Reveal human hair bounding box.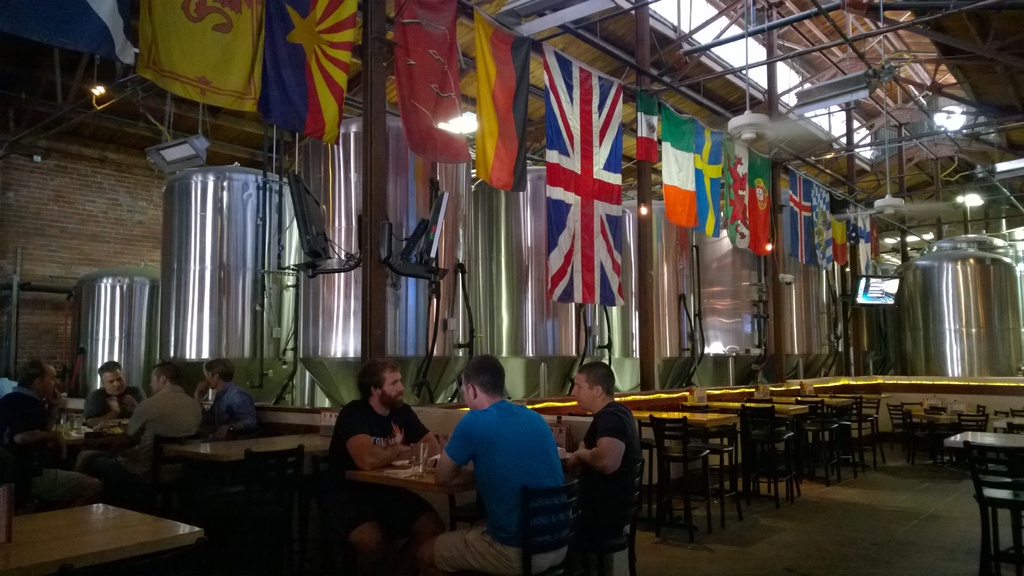
Revealed: {"left": 98, "top": 358, "right": 122, "bottom": 371}.
